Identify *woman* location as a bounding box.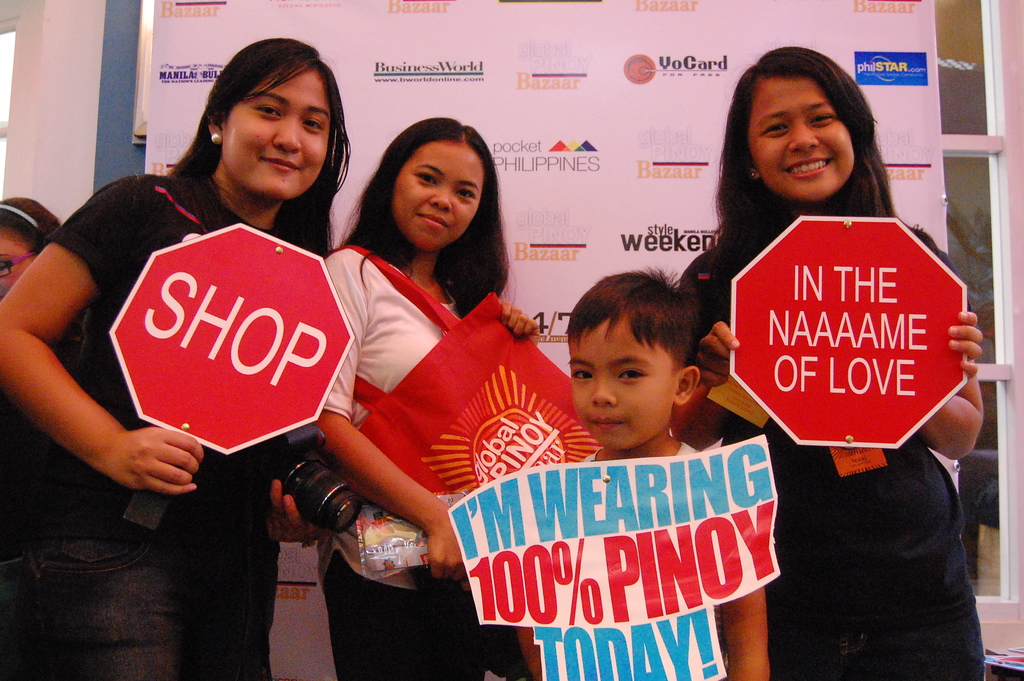
left=682, top=46, right=986, bottom=680.
